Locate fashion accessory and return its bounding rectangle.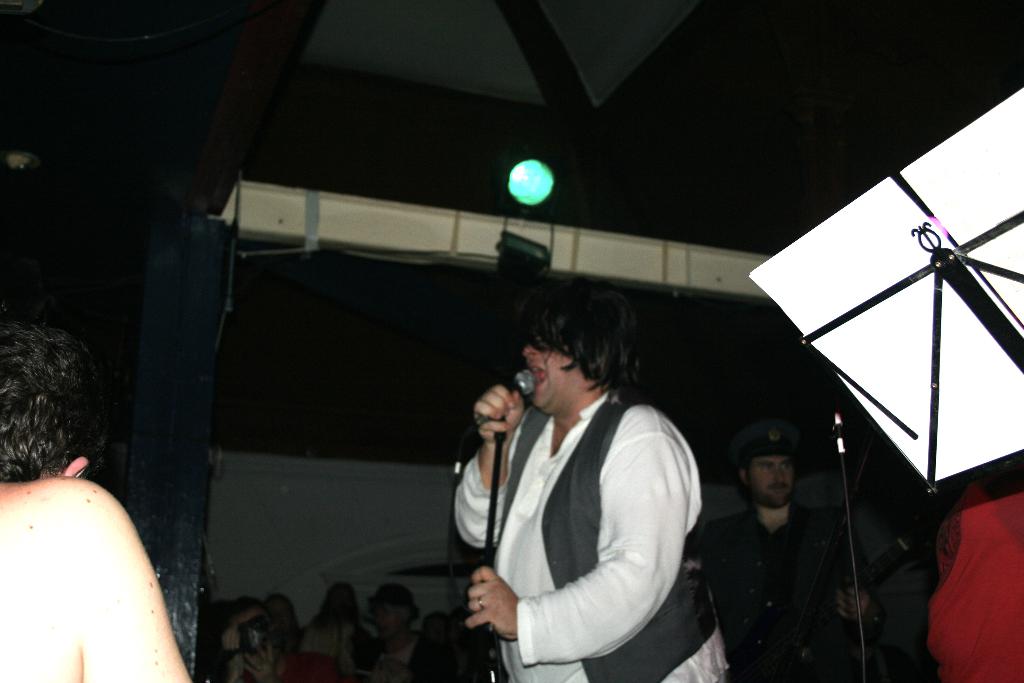
crop(477, 593, 484, 611).
